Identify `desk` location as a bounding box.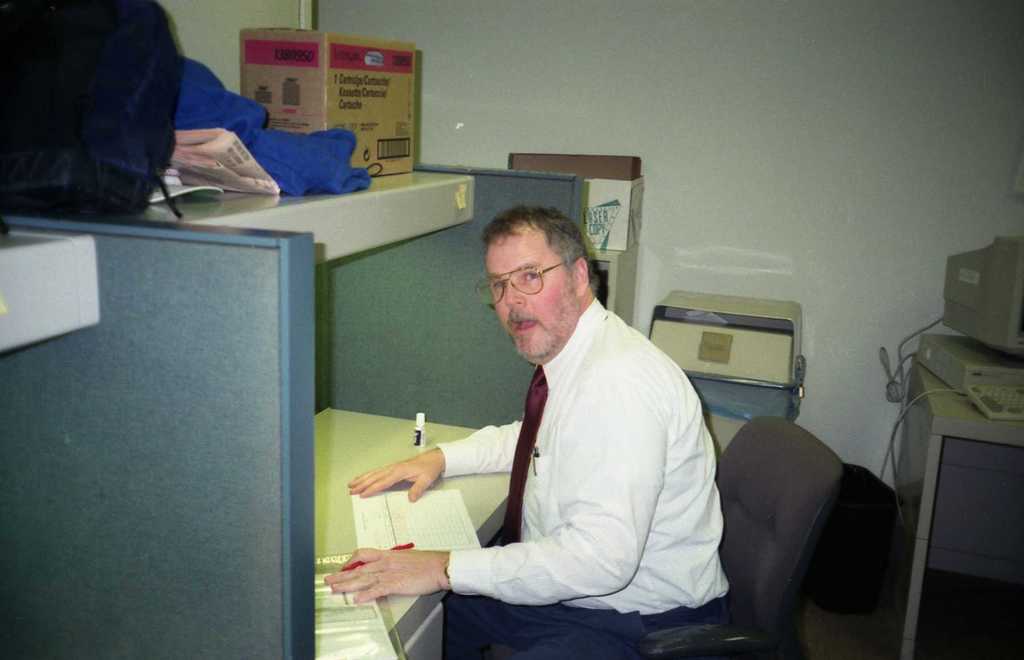
(892,351,1023,659).
